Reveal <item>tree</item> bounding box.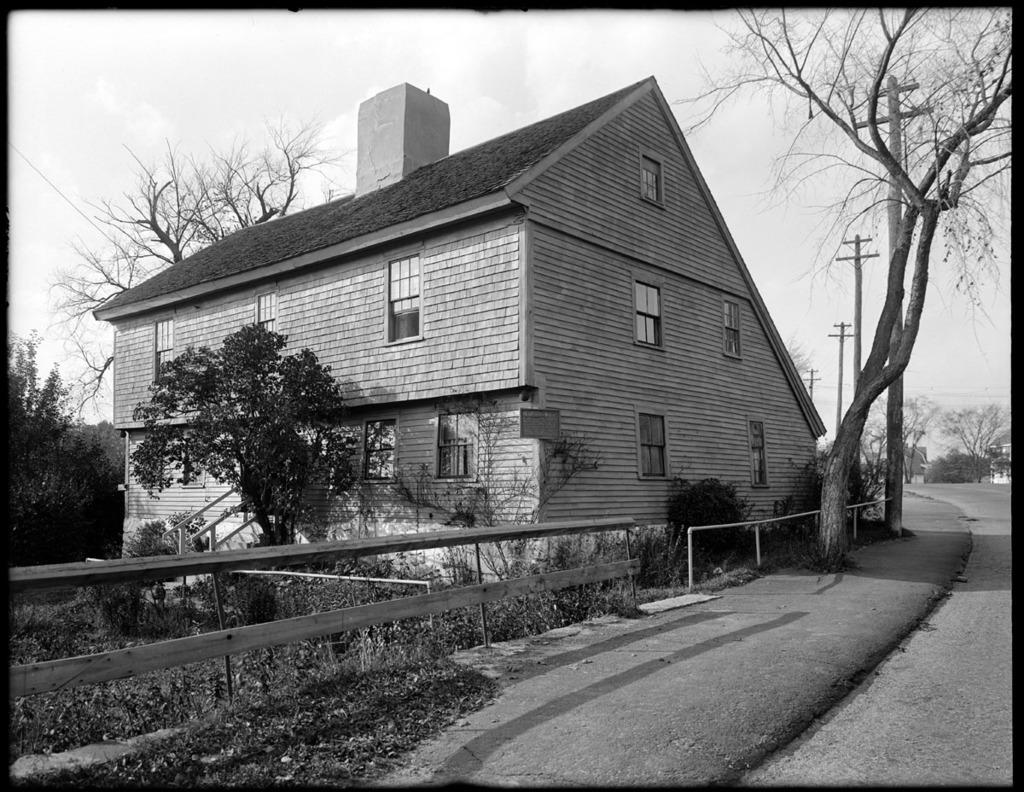
Revealed: locate(664, 1, 1018, 574).
